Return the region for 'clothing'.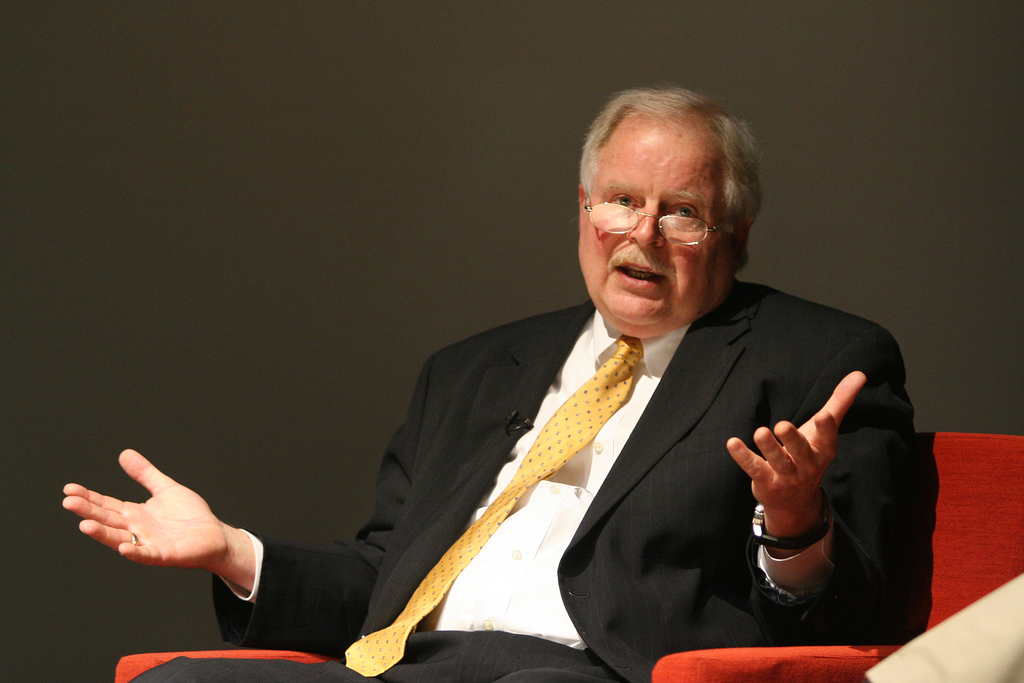
Rect(250, 234, 940, 677).
